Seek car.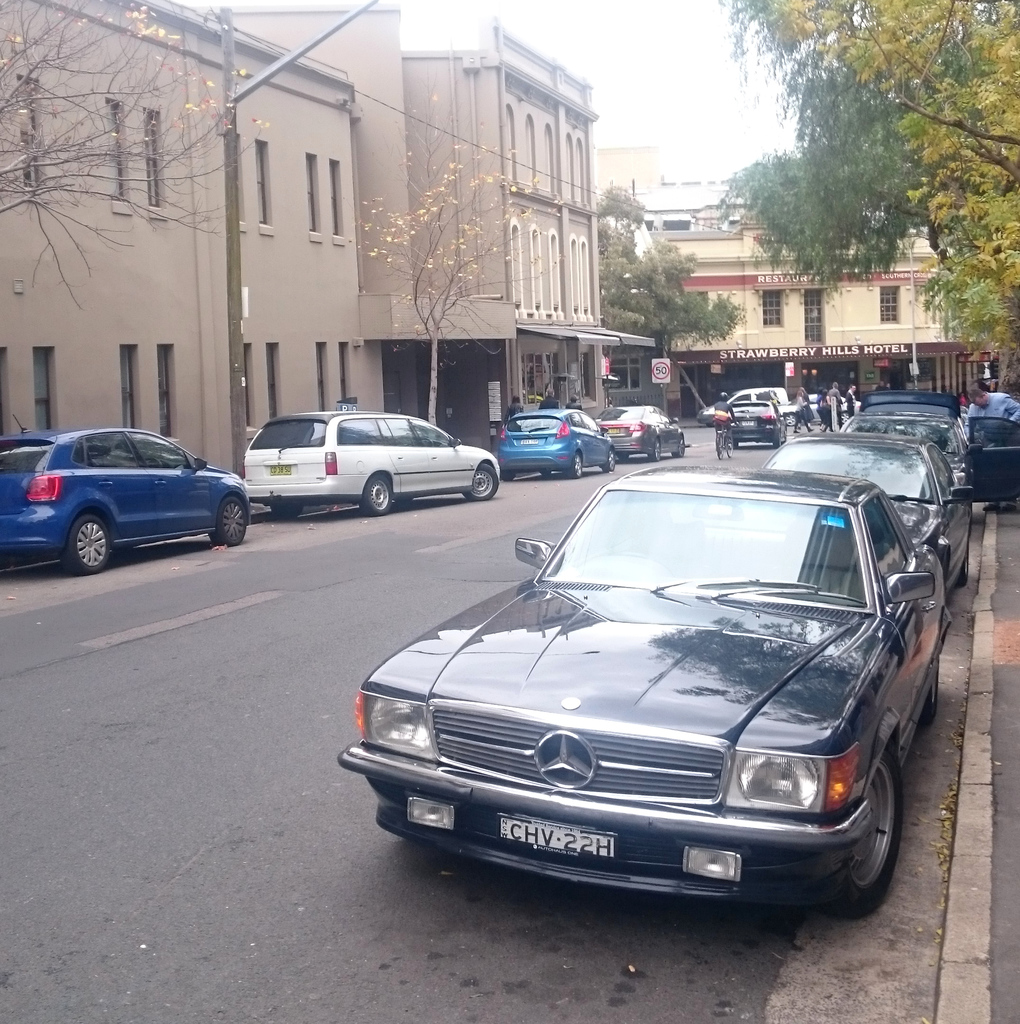
detection(0, 430, 253, 572).
